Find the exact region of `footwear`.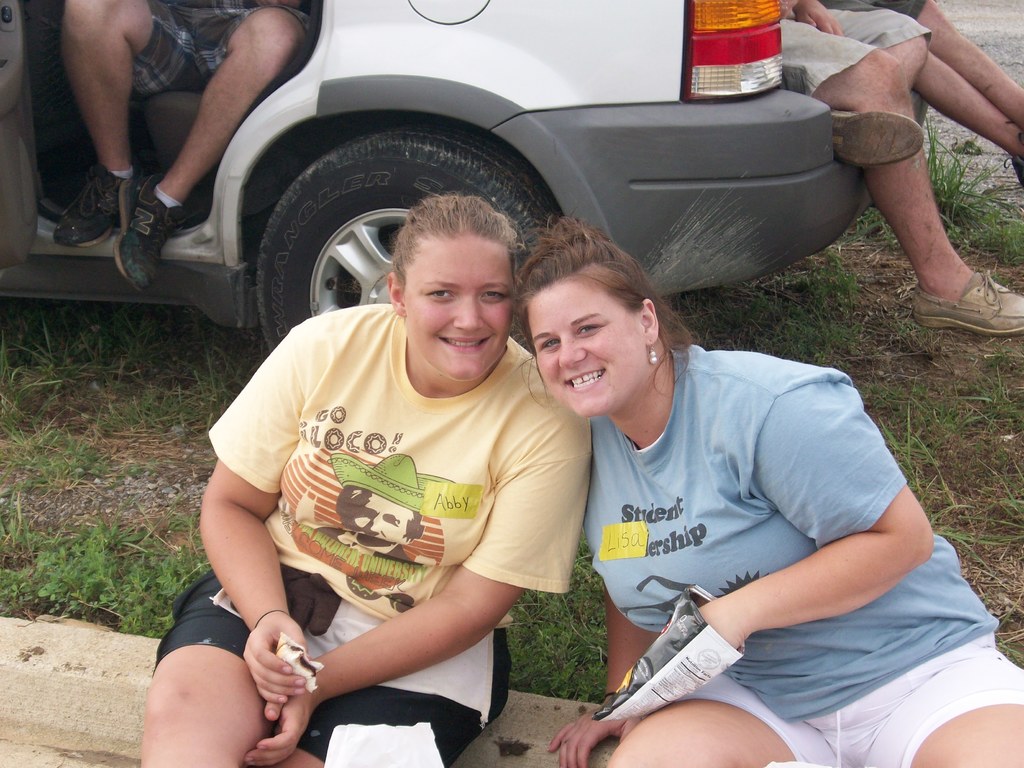
Exact region: x1=1009, y1=135, x2=1023, y2=176.
